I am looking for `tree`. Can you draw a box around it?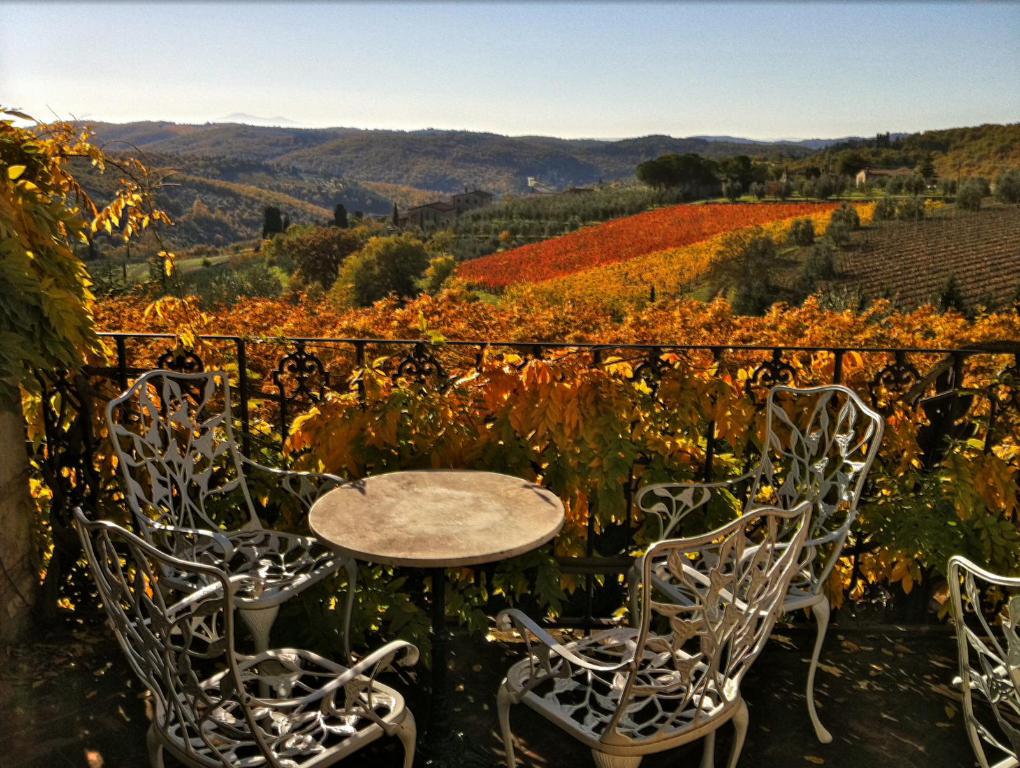
Sure, the bounding box is bbox(261, 205, 289, 243).
